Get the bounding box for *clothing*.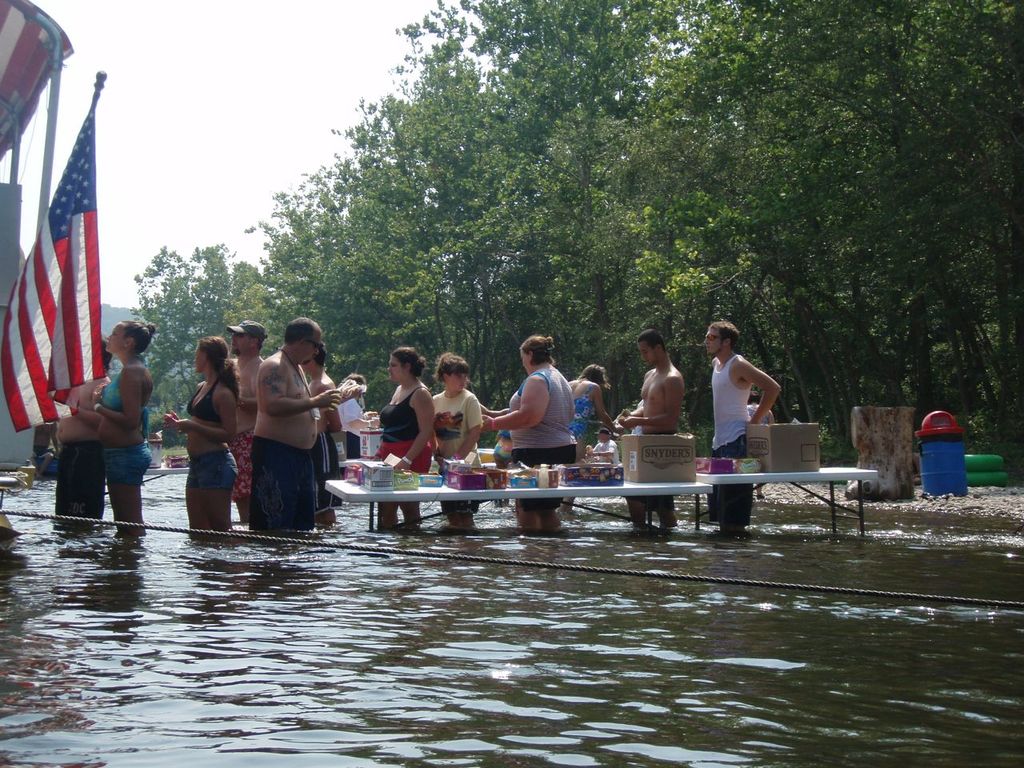
detection(258, 442, 314, 527).
